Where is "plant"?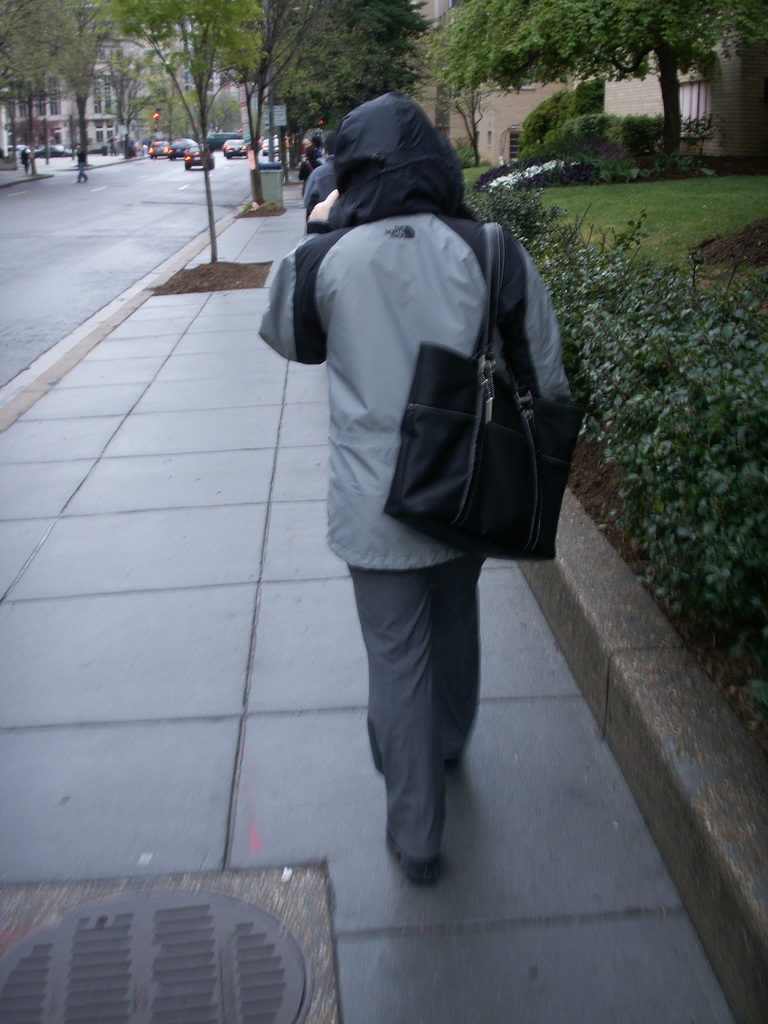
region(596, 106, 686, 184).
